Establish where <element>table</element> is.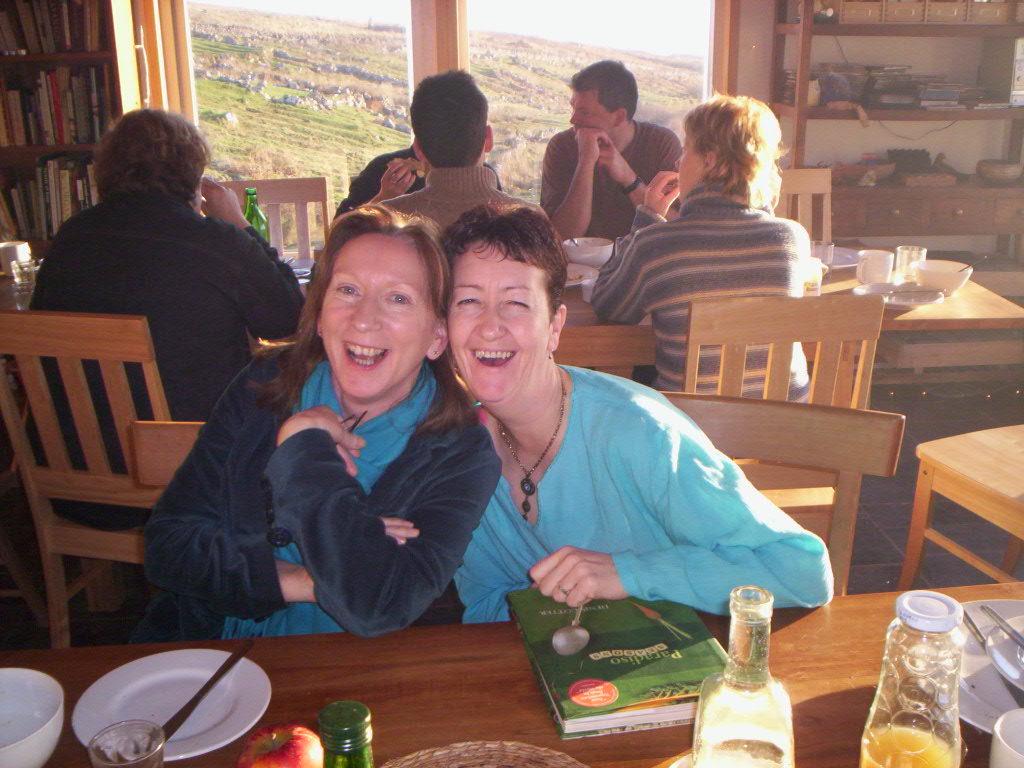
Established at {"x1": 813, "y1": 243, "x2": 1022, "y2": 316}.
